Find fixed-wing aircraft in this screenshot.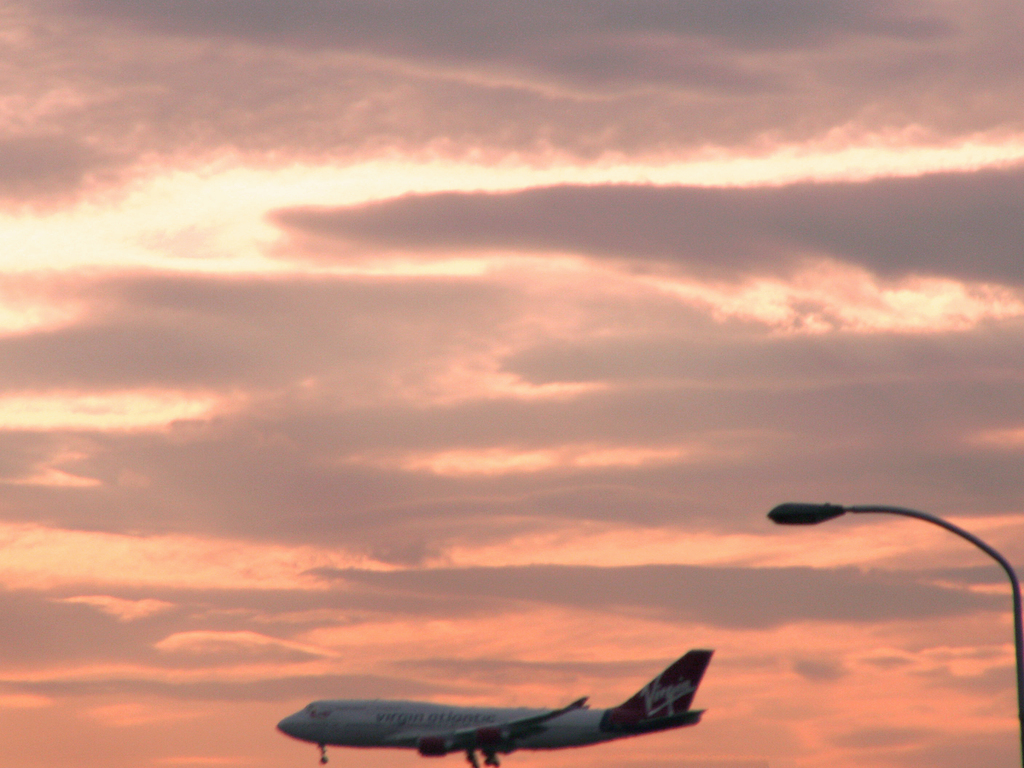
The bounding box for fixed-wing aircraft is 278:646:716:767.
